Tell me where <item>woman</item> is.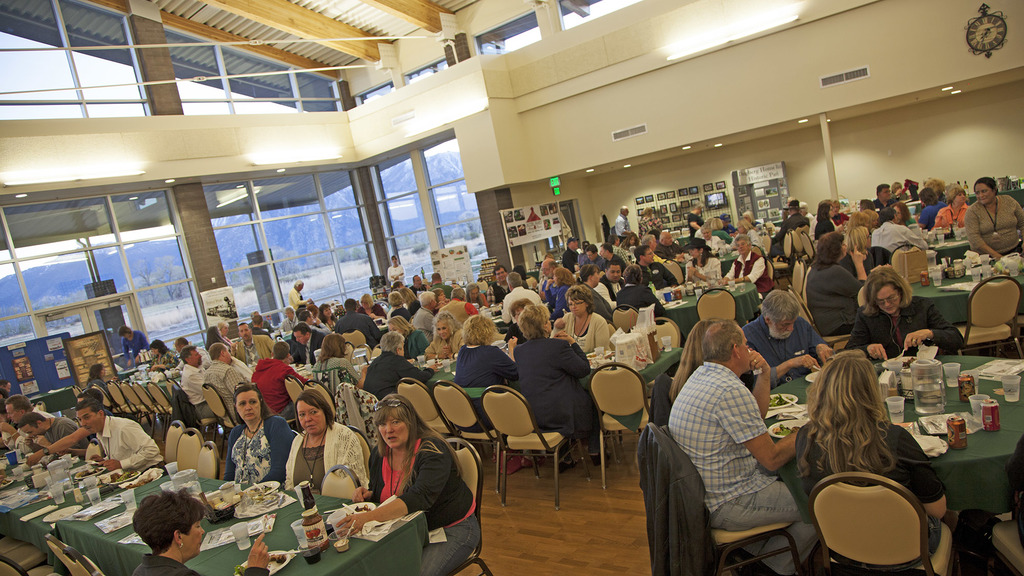
<item>woman</item> is at l=579, t=262, r=615, b=326.
